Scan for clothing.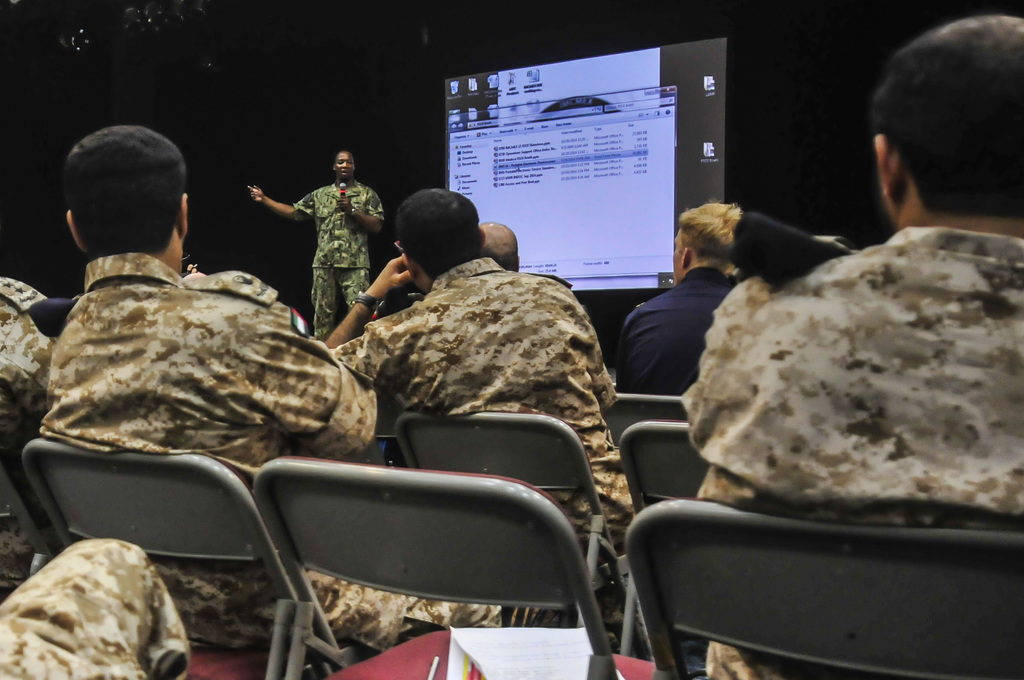
Scan result: 0/274/53/589.
